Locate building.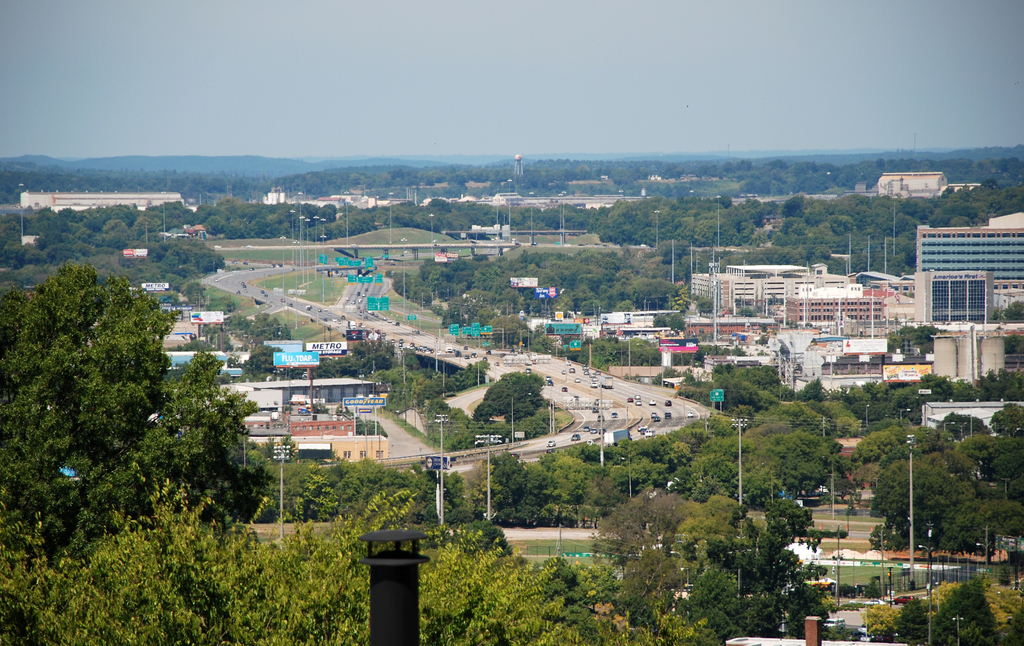
Bounding box: x1=20 y1=189 x2=180 y2=212.
